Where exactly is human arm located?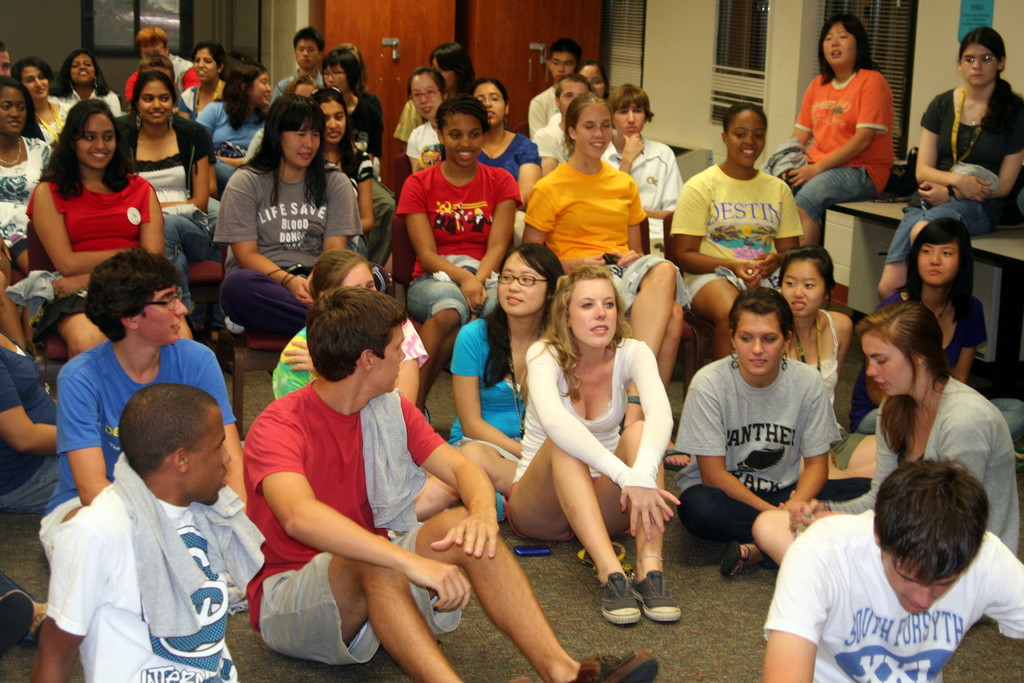
Its bounding box is select_region(614, 130, 652, 175).
